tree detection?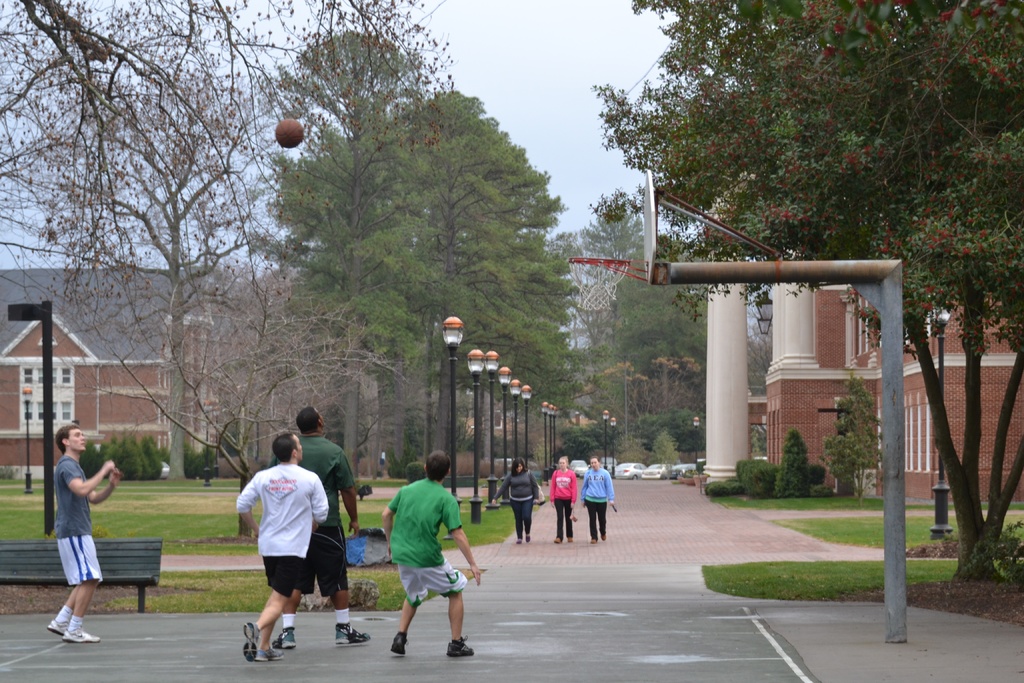
left=646, top=427, right=683, bottom=465
